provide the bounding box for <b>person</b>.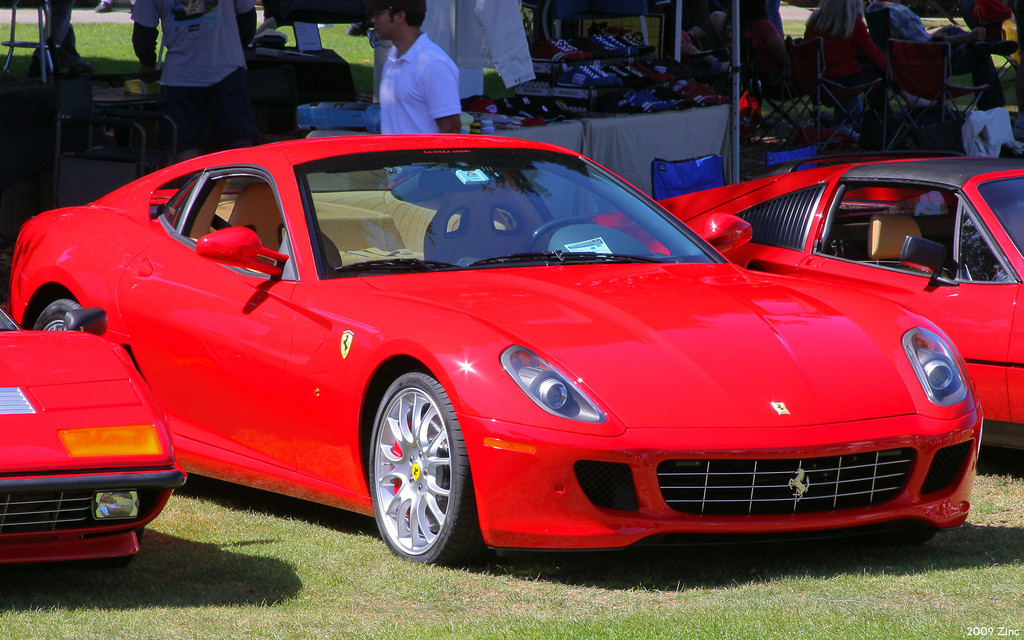
731, 0, 795, 86.
